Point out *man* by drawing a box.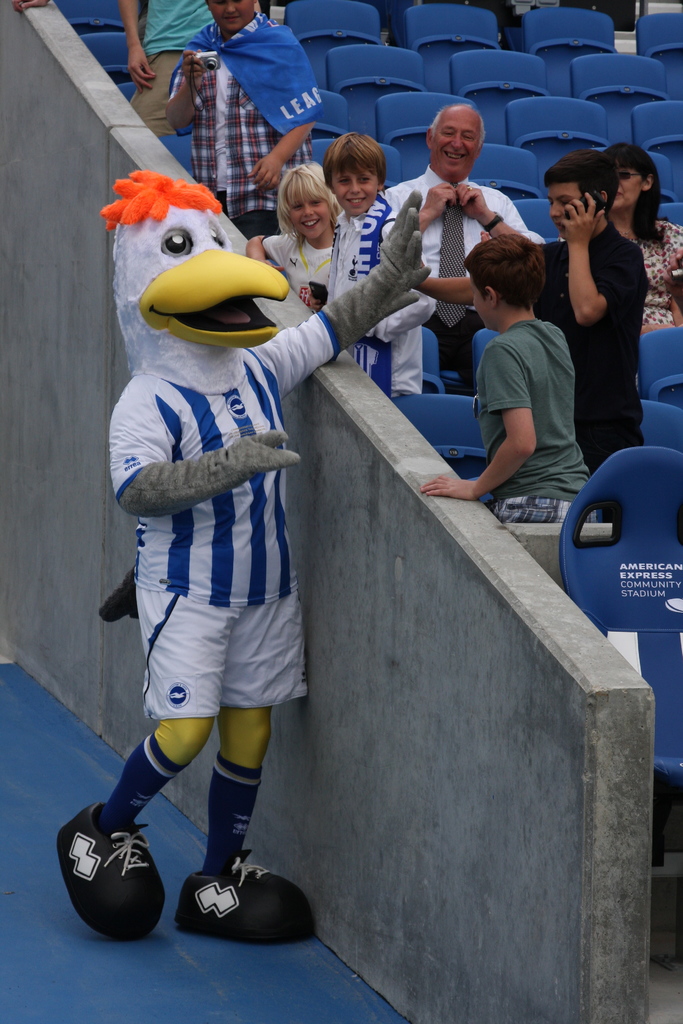
<bbox>381, 108, 529, 388</bbox>.
